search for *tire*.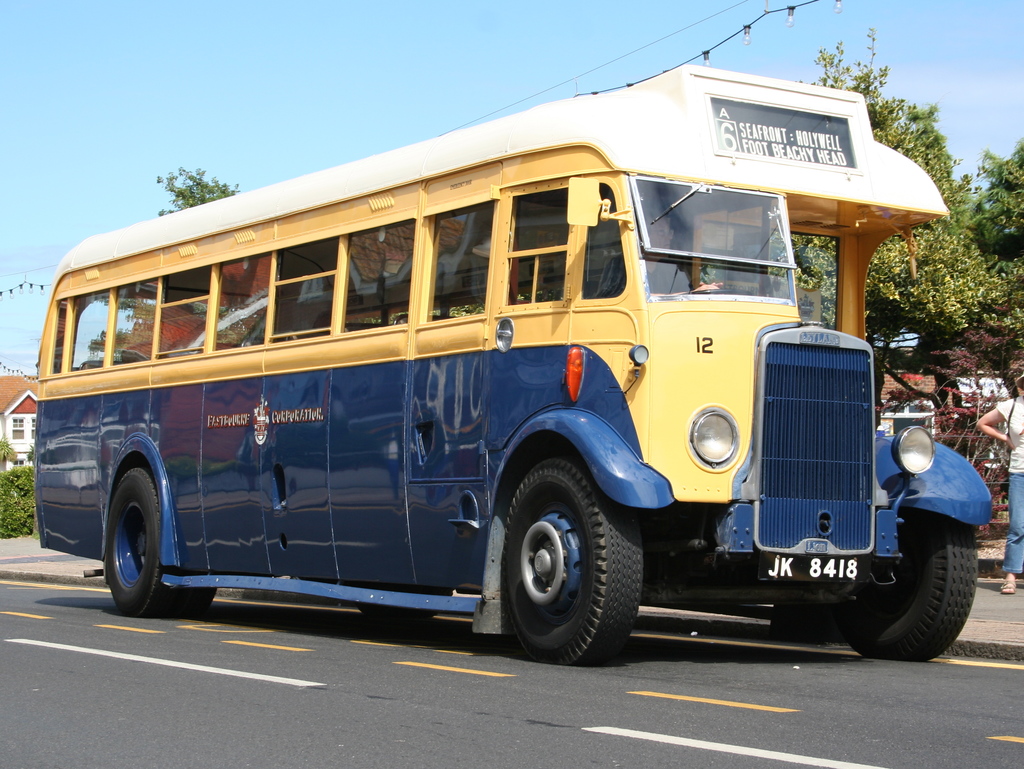
Found at detection(489, 455, 641, 664).
